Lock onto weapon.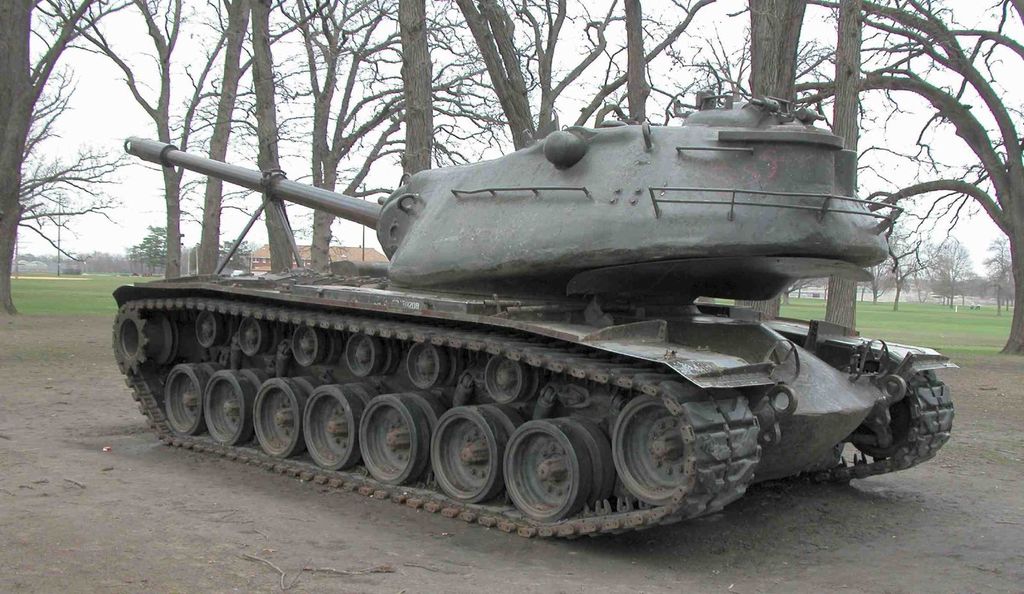
Locked: bbox=[107, 73, 801, 504].
